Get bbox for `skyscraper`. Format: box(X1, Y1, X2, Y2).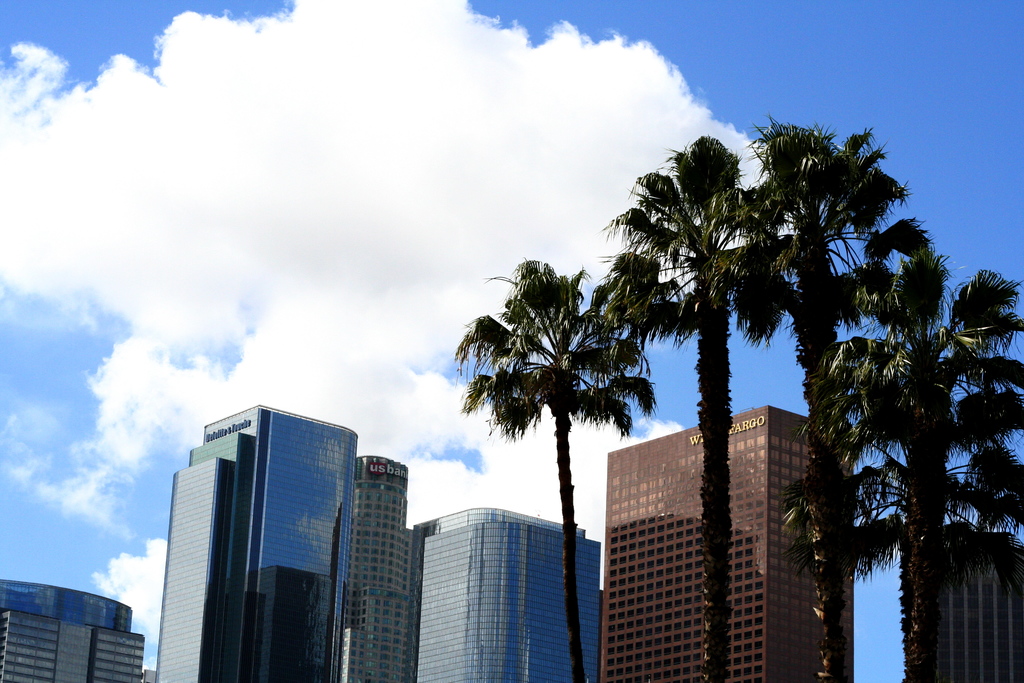
box(596, 403, 859, 680).
